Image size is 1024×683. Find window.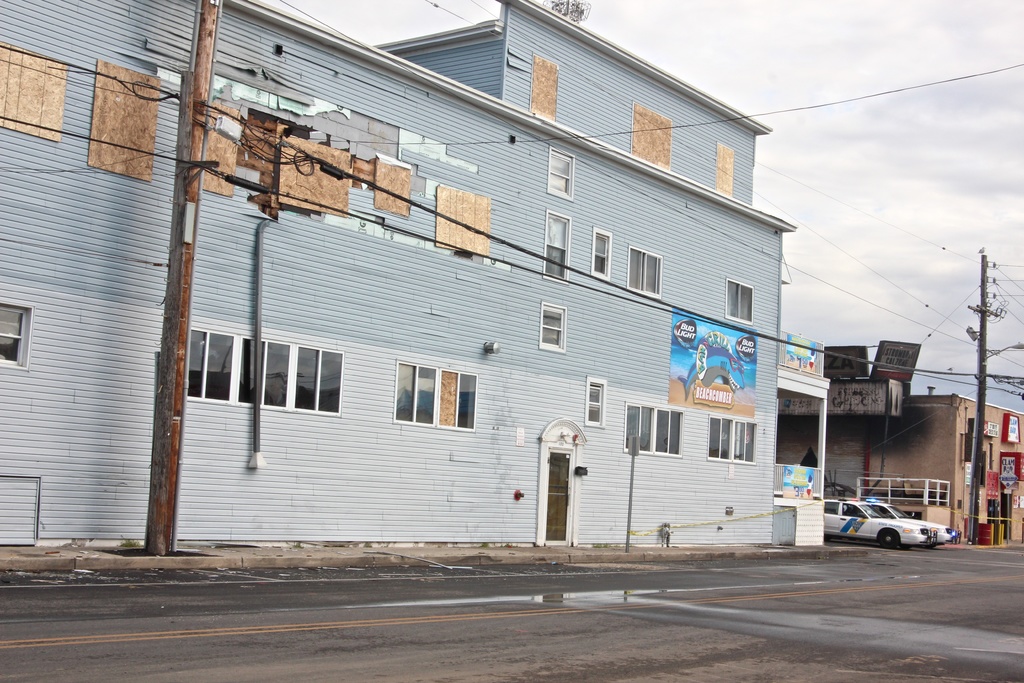
pyautogui.locateOnScreen(724, 278, 756, 325).
